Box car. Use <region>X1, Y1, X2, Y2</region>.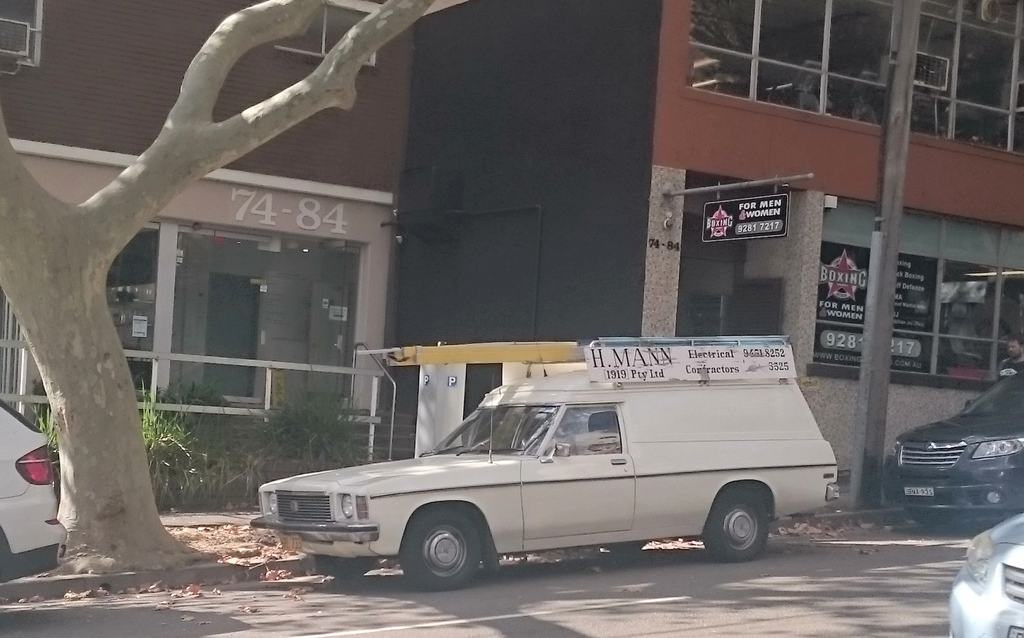
<region>248, 368, 844, 596</region>.
